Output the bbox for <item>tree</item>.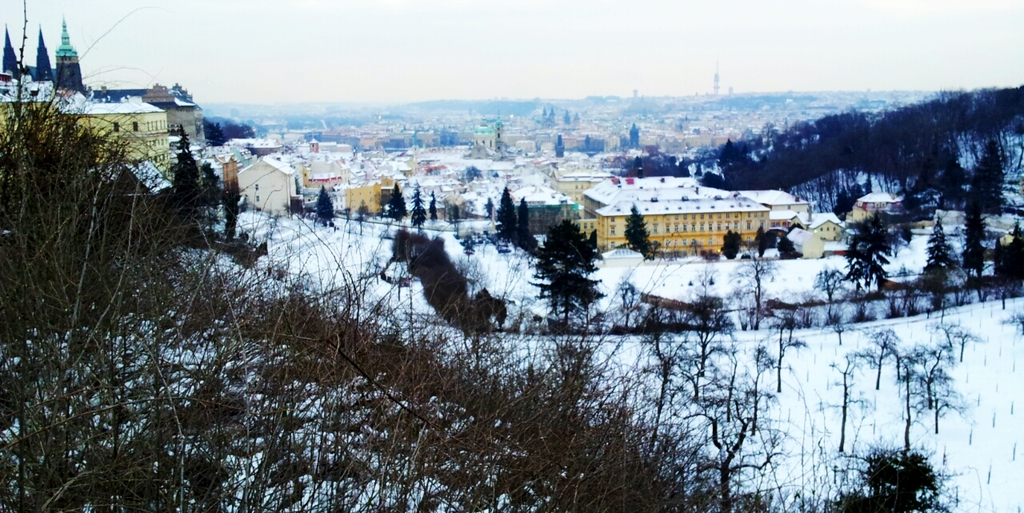
[x1=424, y1=184, x2=440, y2=222].
